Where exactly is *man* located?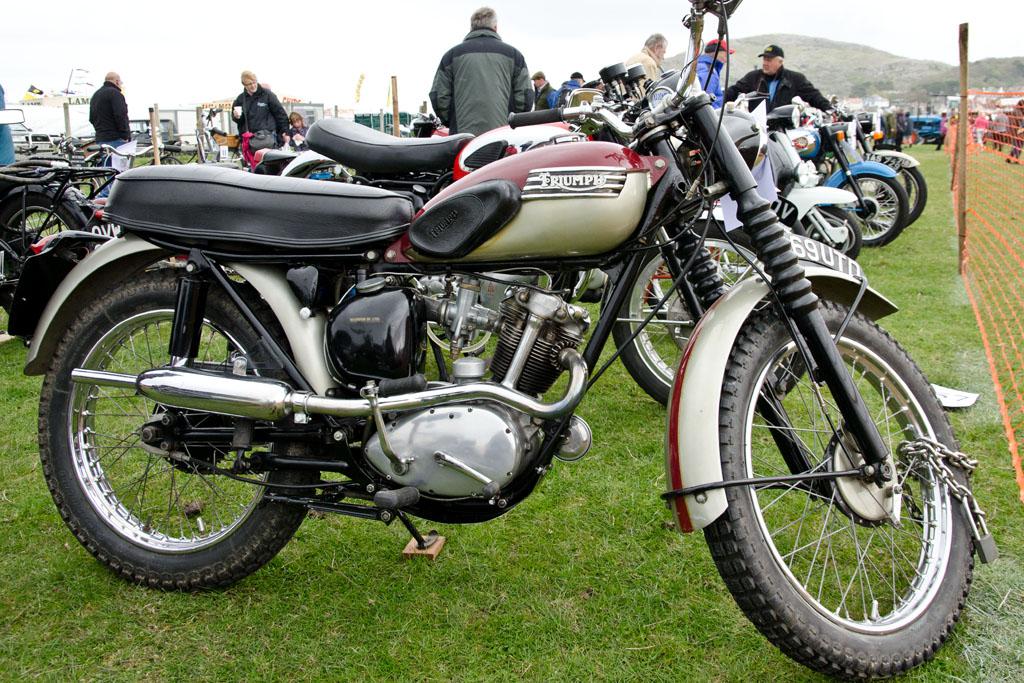
Its bounding box is pyautogui.locateOnScreen(232, 67, 288, 158).
